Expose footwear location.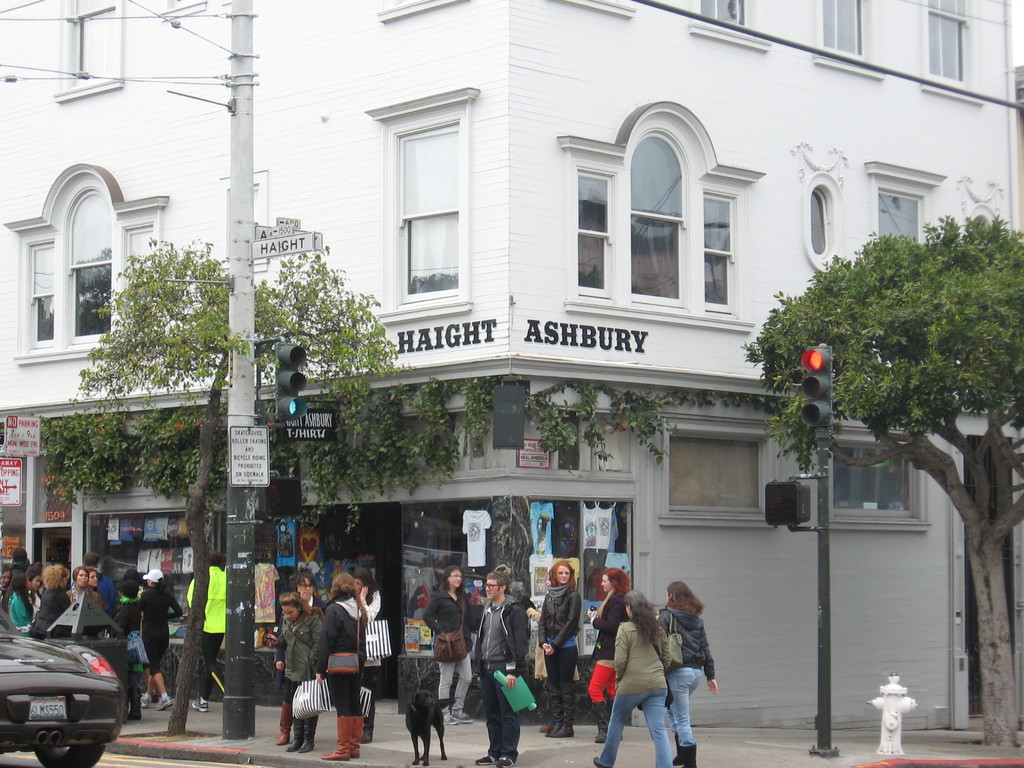
Exposed at (left=188, top=697, right=206, bottom=714).
